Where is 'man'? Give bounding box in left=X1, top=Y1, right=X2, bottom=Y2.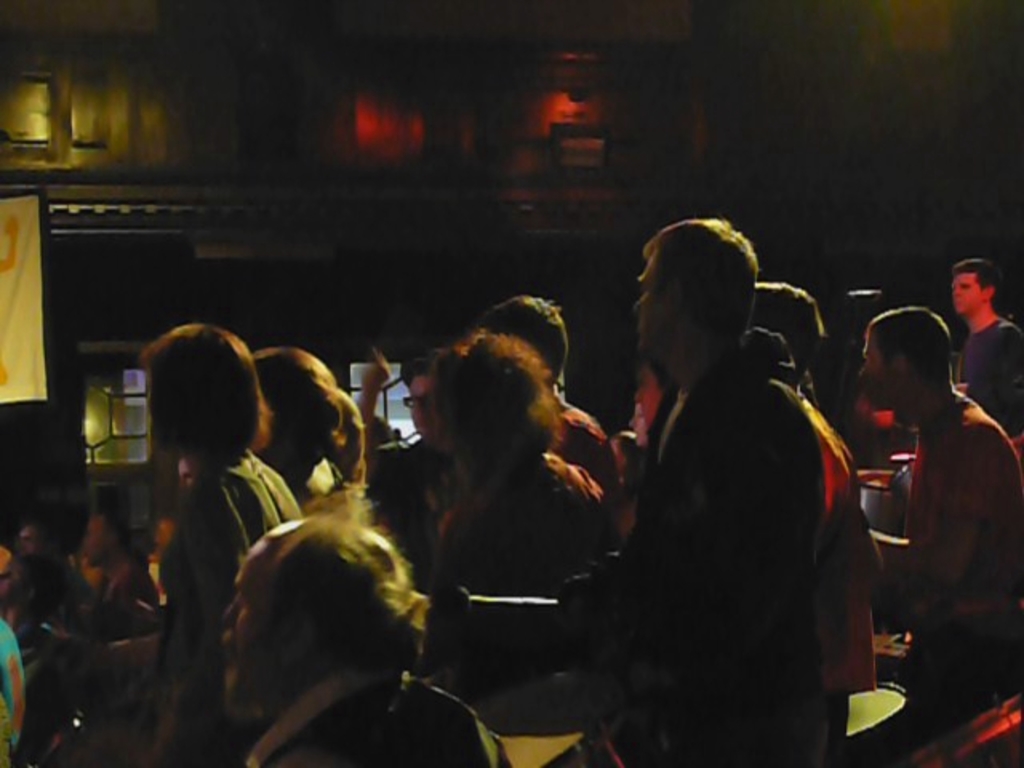
left=202, top=499, right=502, bottom=766.
